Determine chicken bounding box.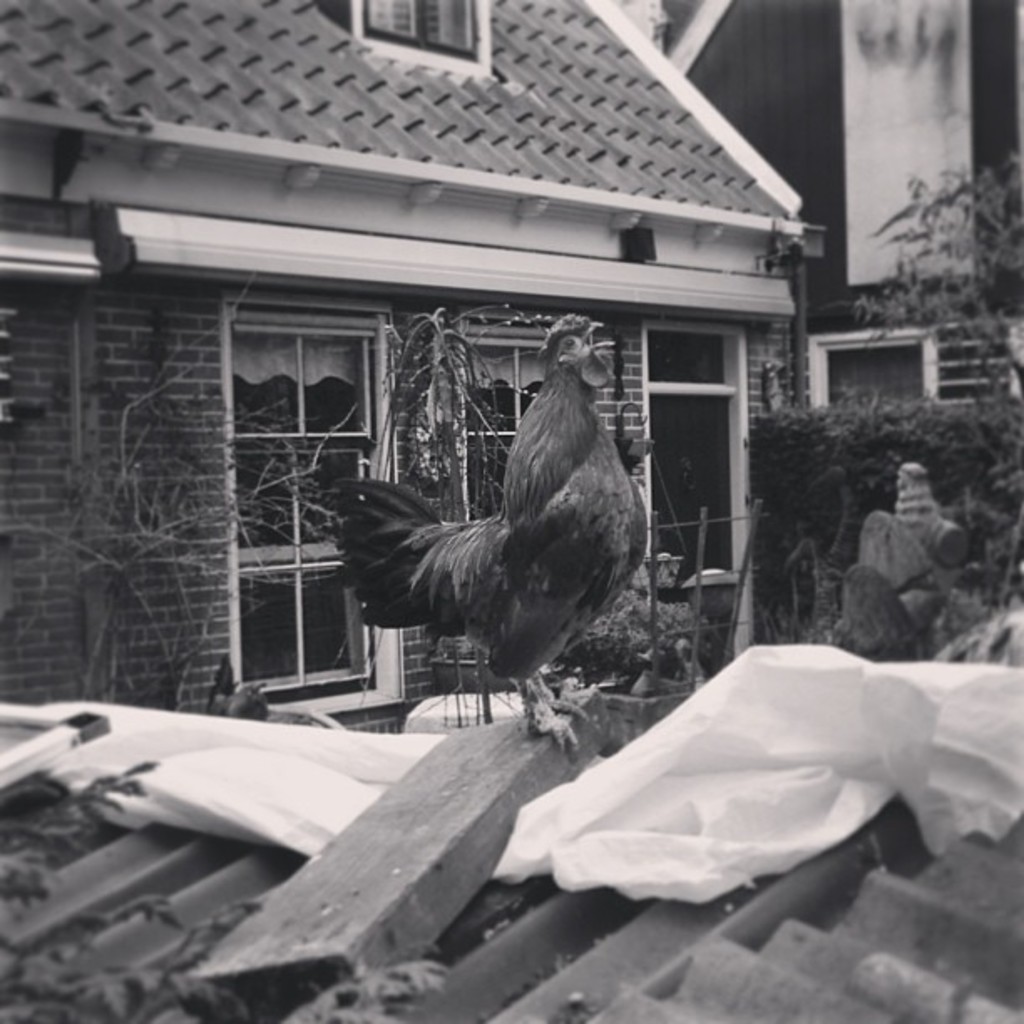
Determined: [336, 306, 644, 760].
